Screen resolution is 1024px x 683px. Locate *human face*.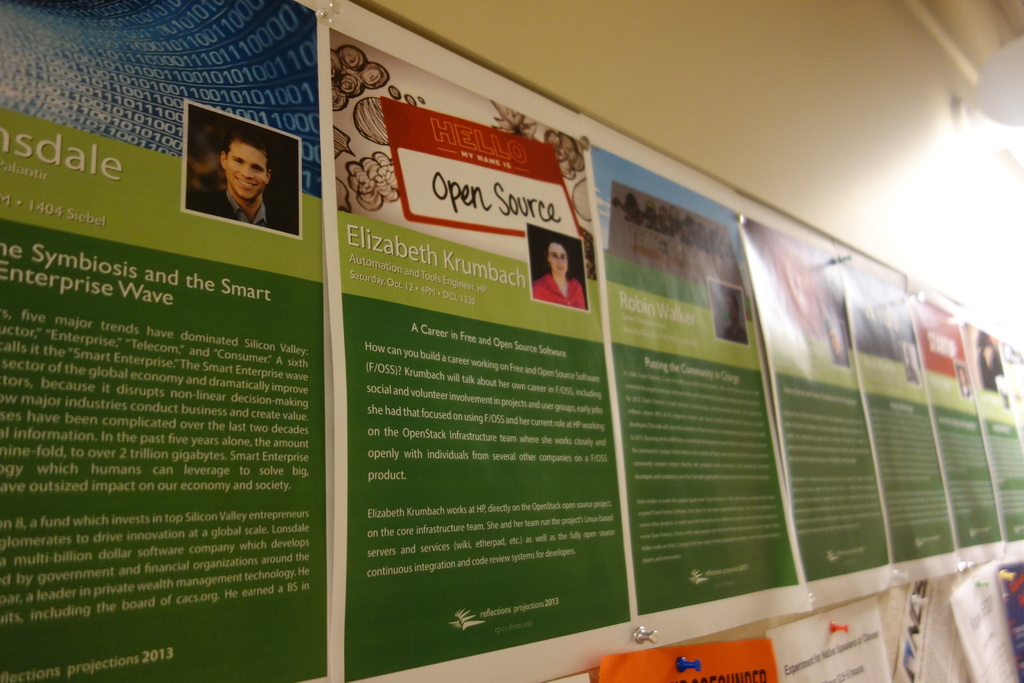
227,142,269,198.
